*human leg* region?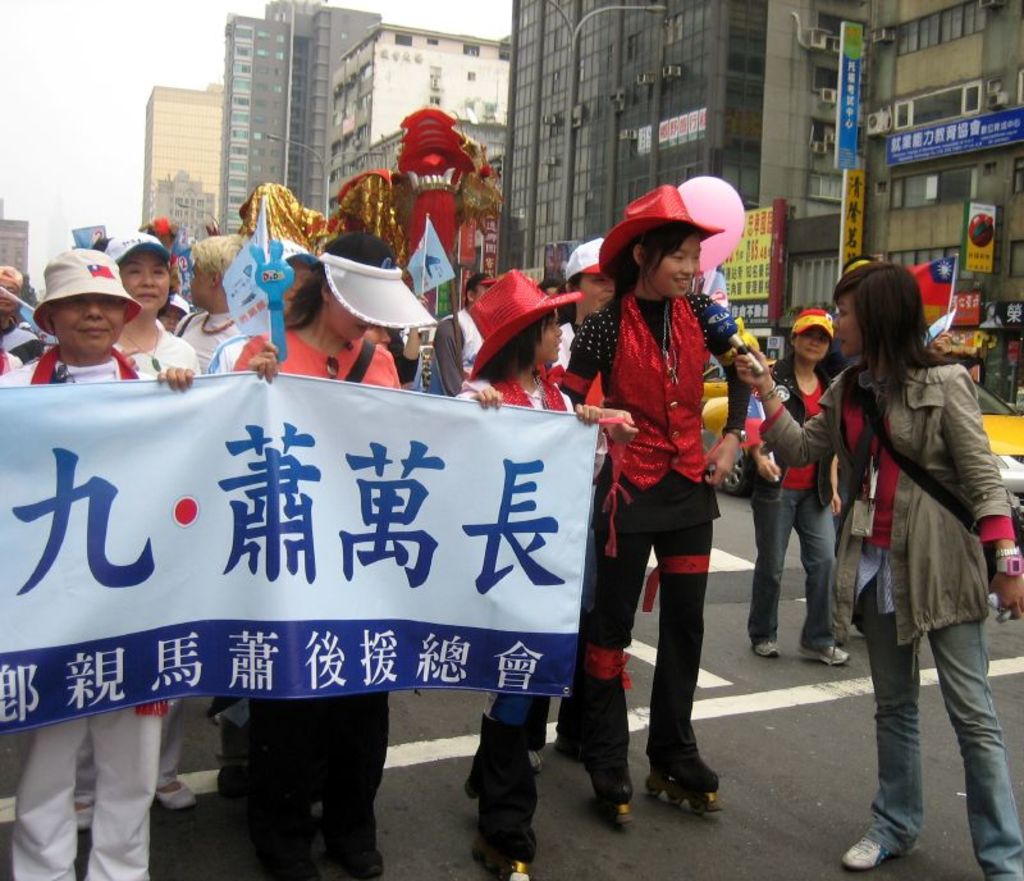
[571,526,650,798]
